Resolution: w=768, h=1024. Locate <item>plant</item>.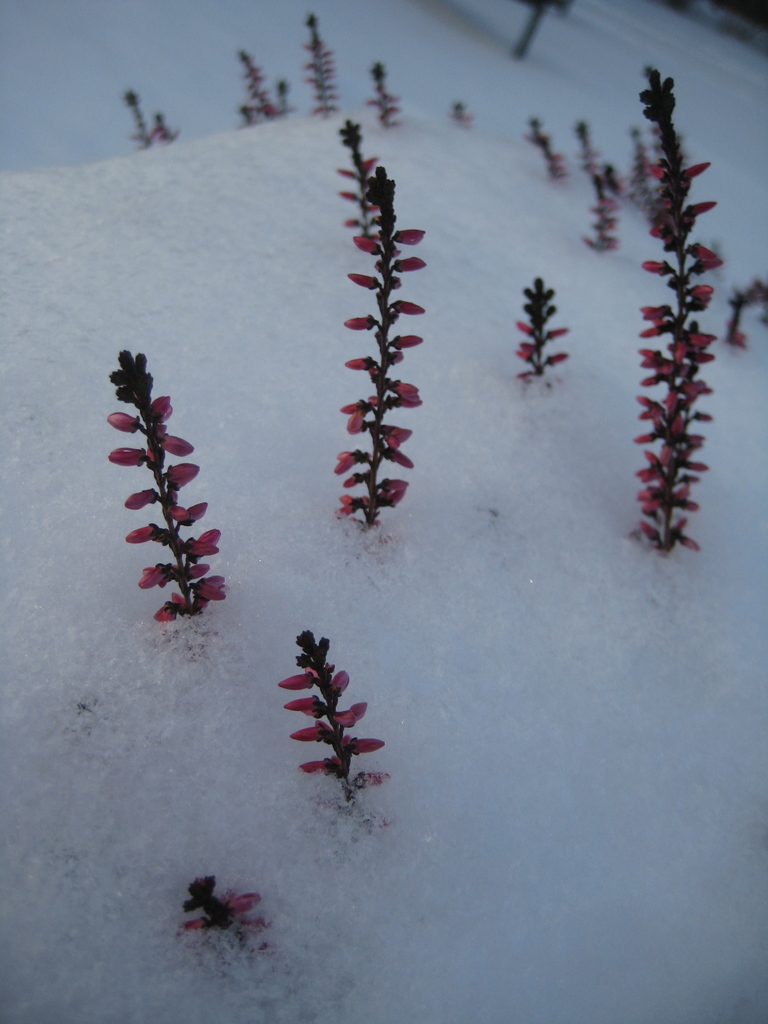
515 277 572 383.
